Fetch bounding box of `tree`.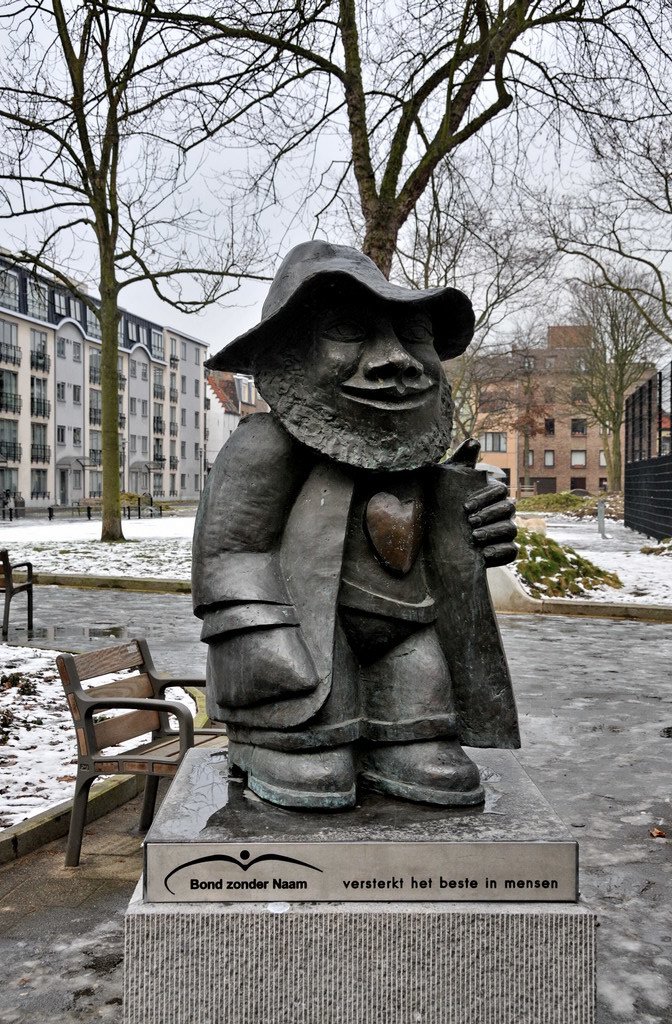
Bbox: box=[27, 24, 252, 488].
